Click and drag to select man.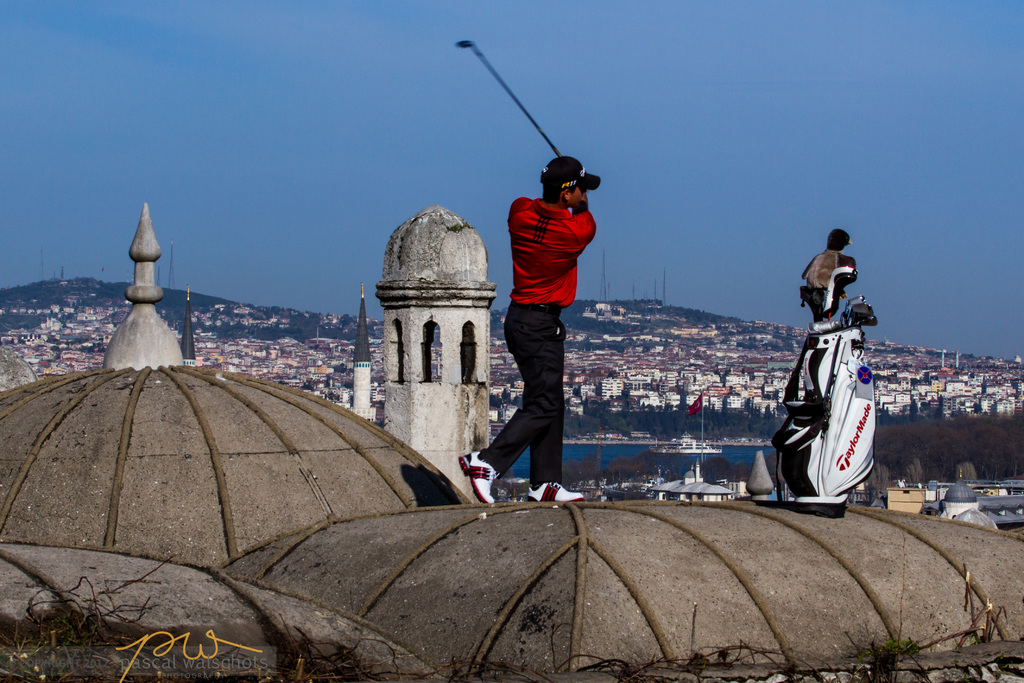
Selection: bbox=[442, 147, 603, 509].
